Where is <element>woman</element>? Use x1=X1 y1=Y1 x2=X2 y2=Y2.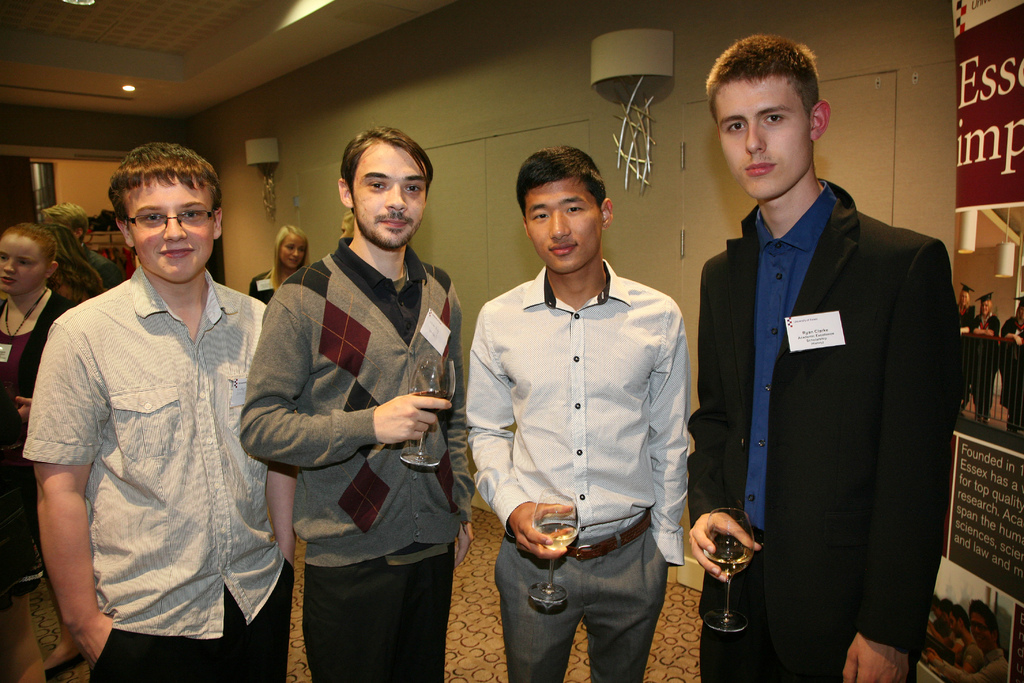
x1=974 y1=292 x2=1001 y2=424.
